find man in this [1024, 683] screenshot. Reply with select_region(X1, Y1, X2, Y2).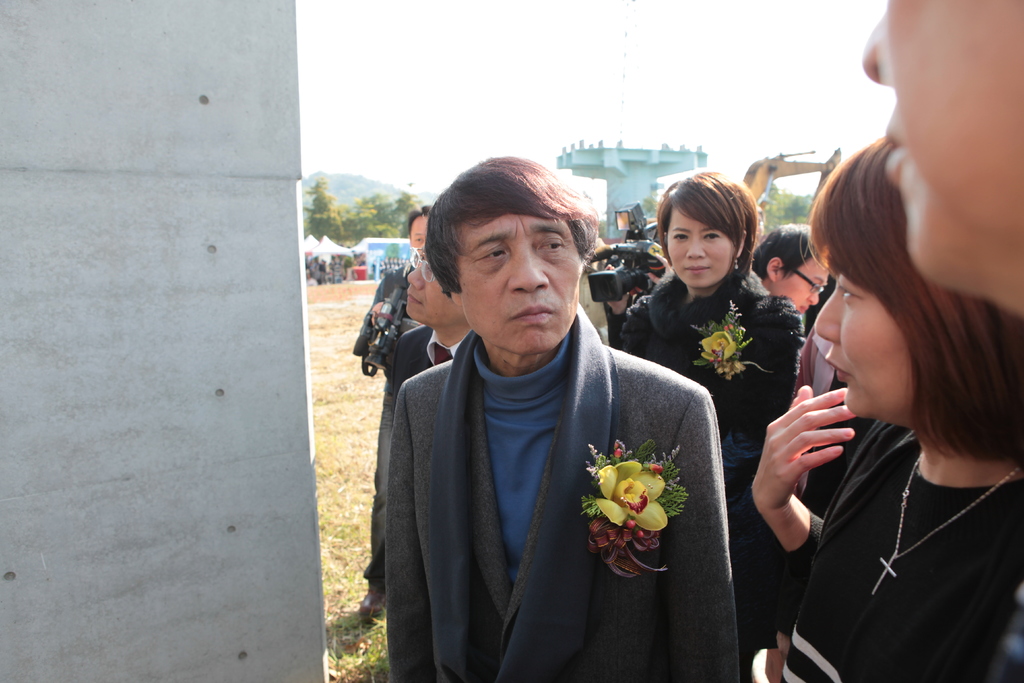
select_region(578, 231, 611, 347).
